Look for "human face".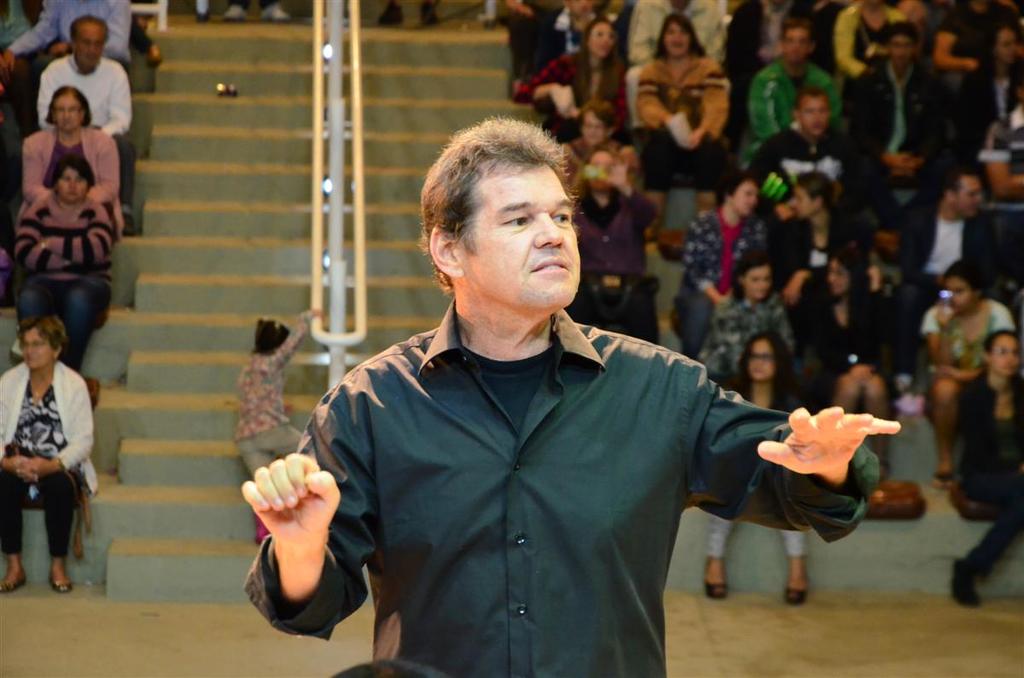
Found: box=[951, 183, 983, 219].
